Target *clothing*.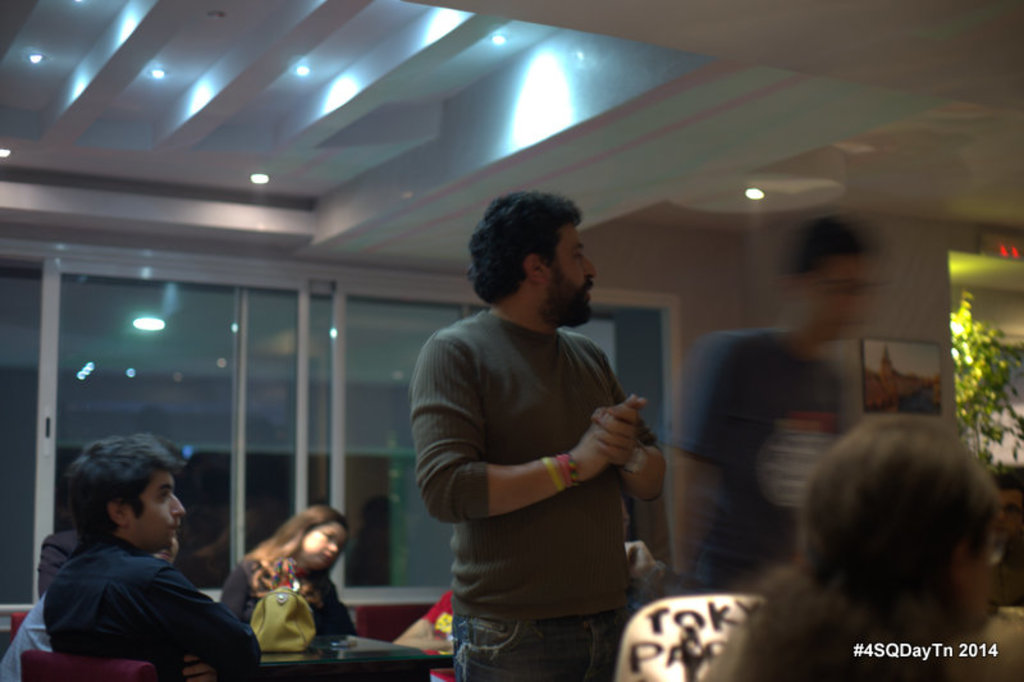
Target region: (992, 545, 1023, 609).
